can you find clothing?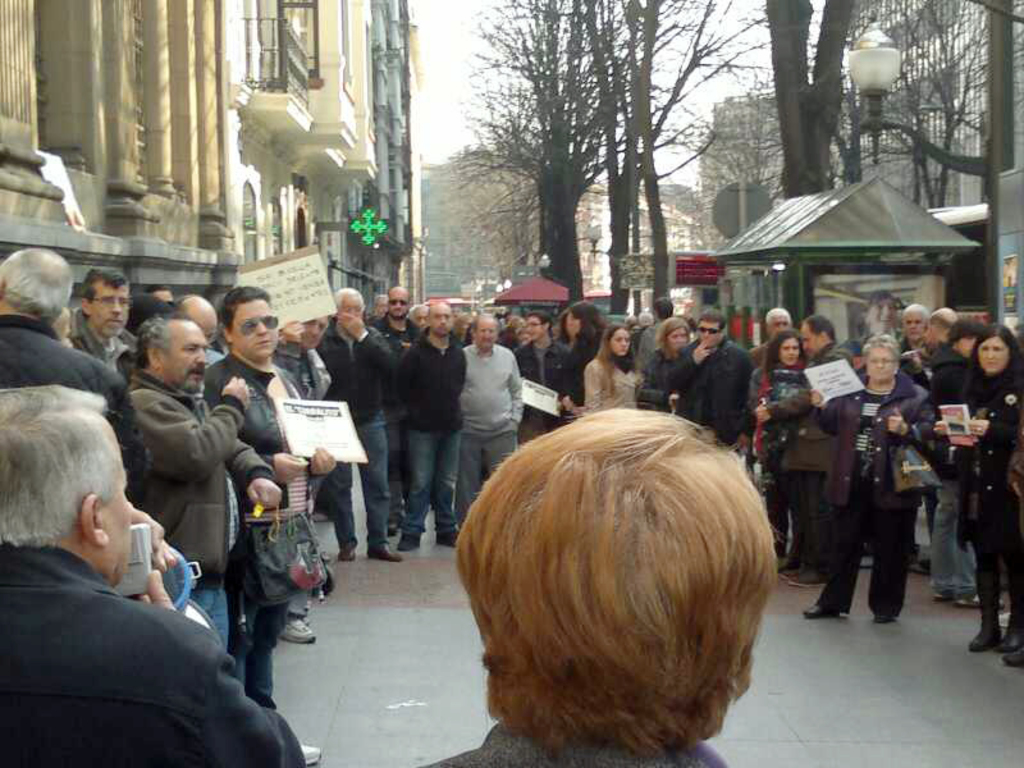
Yes, bounding box: <box>957,349,1023,627</box>.
